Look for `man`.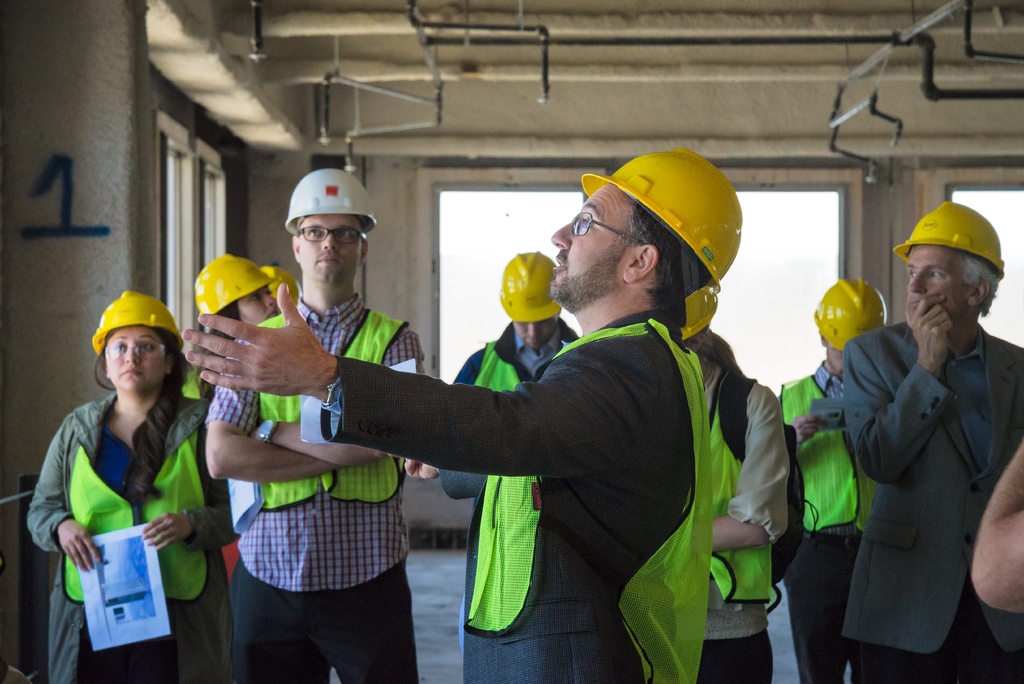
Found: (202,168,428,683).
